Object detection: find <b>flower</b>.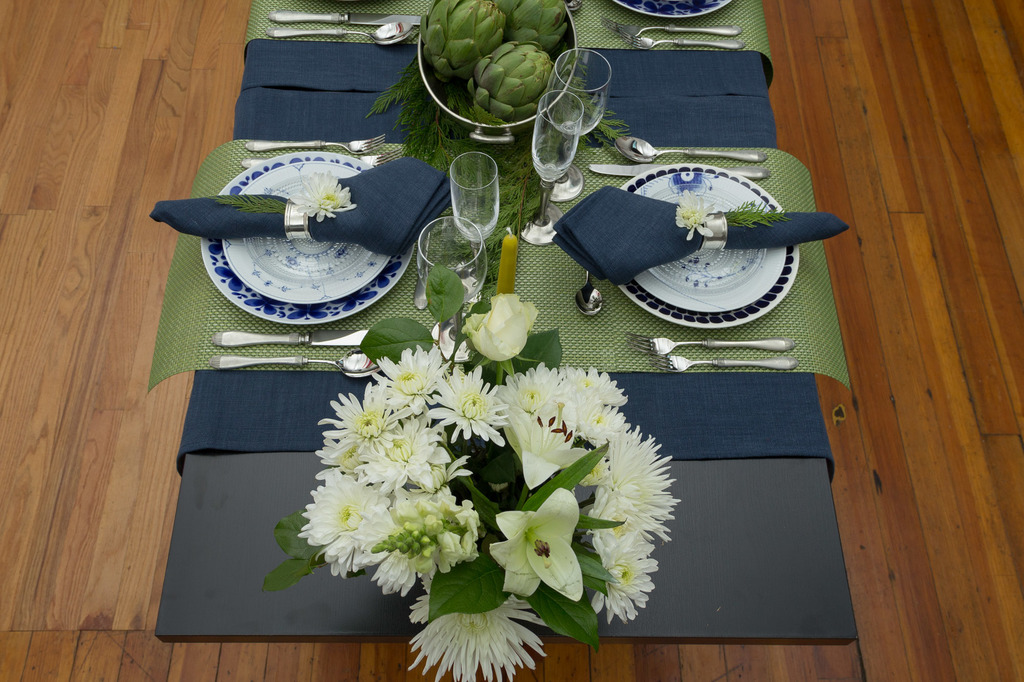
575 402 633 451.
